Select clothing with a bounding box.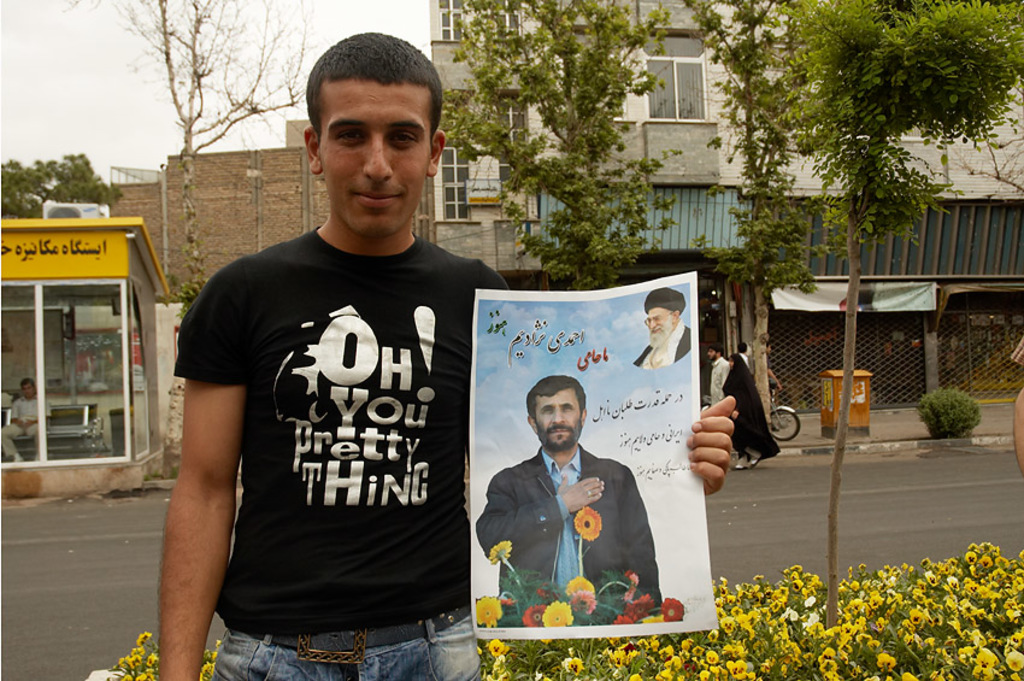
region(1, 395, 59, 459).
